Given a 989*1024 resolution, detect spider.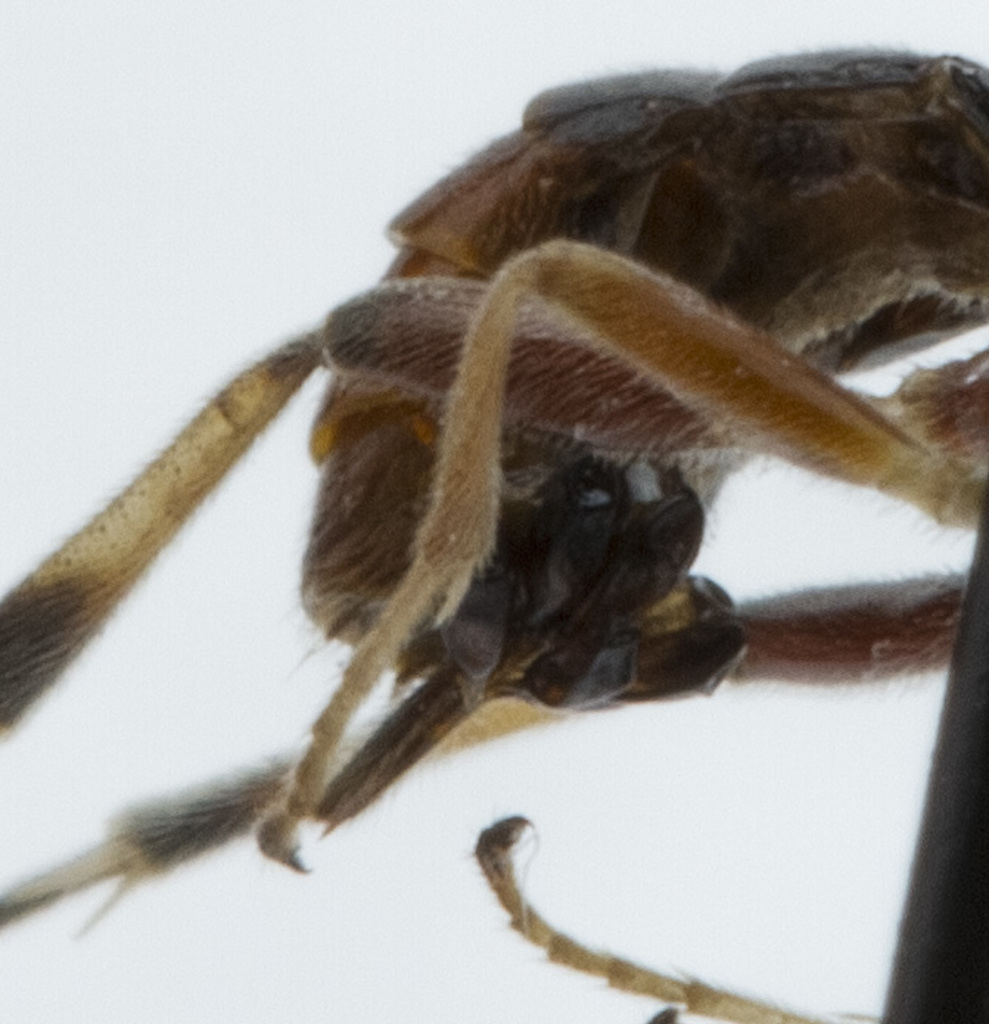
(0,34,988,1023).
